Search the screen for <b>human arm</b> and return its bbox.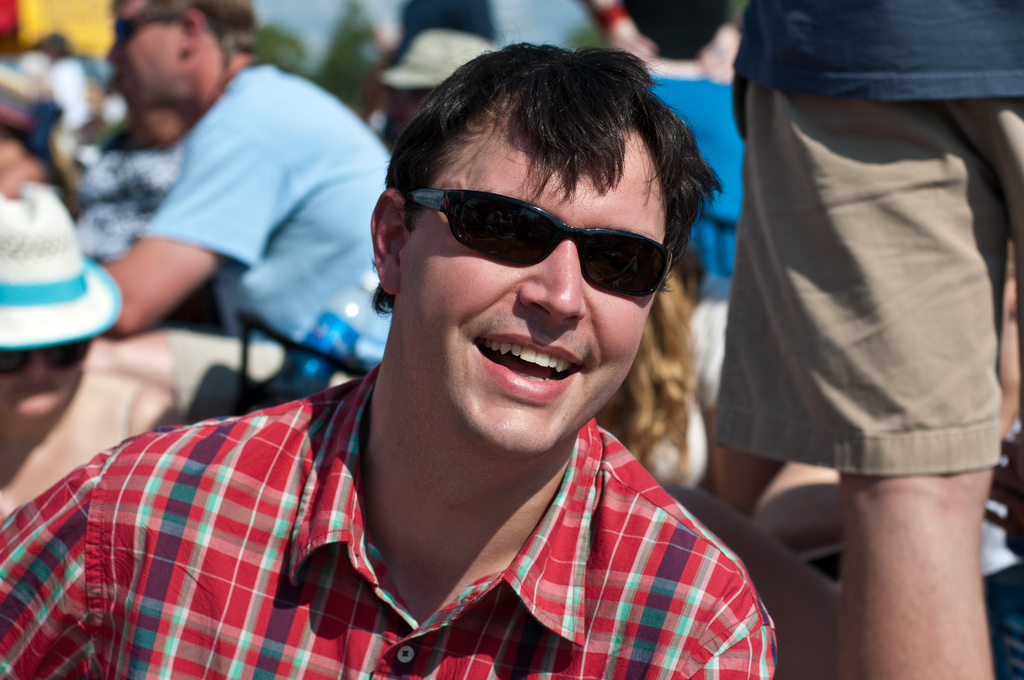
Found: x1=672, y1=538, x2=774, y2=679.
